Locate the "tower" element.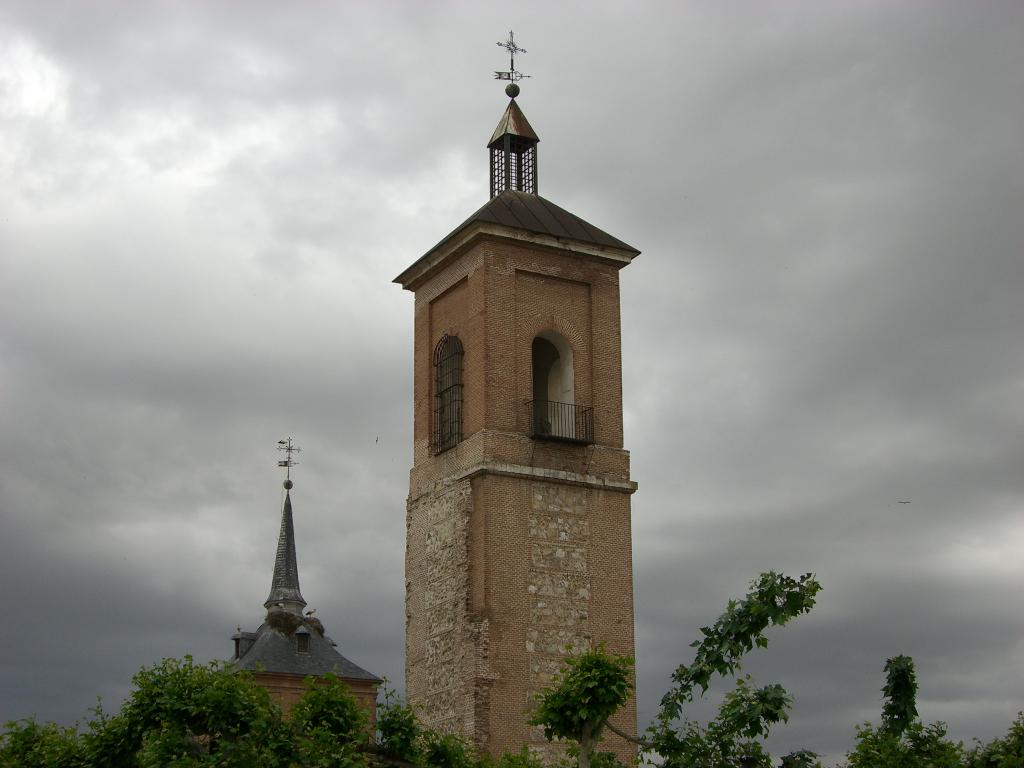
Element bbox: {"left": 376, "top": 47, "right": 644, "bottom": 751}.
